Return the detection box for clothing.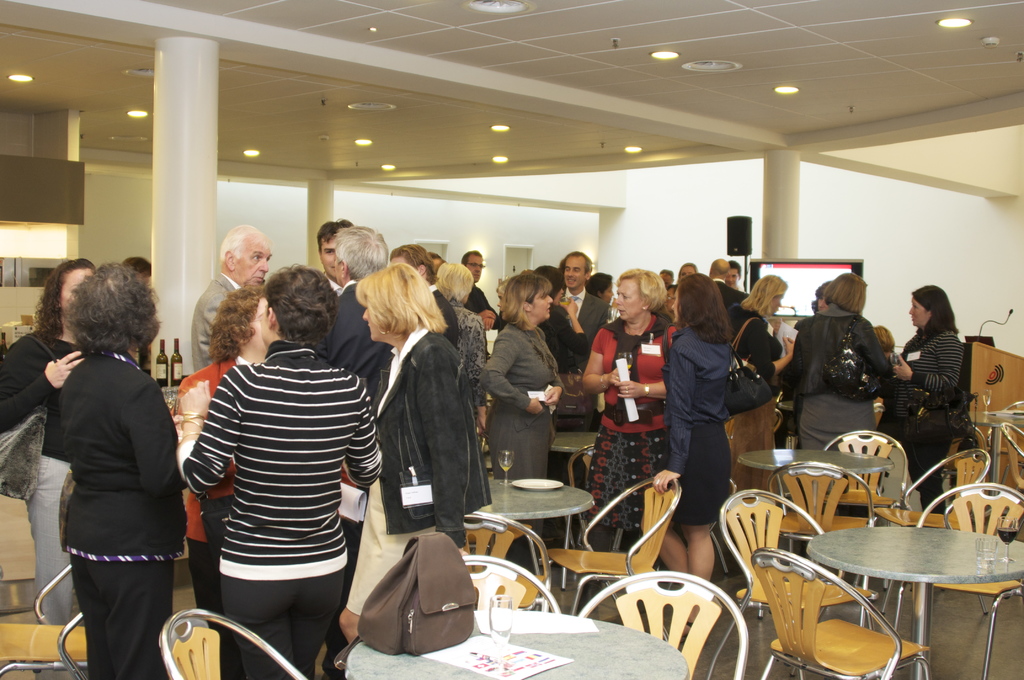
(left=443, top=294, right=485, bottom=428).
